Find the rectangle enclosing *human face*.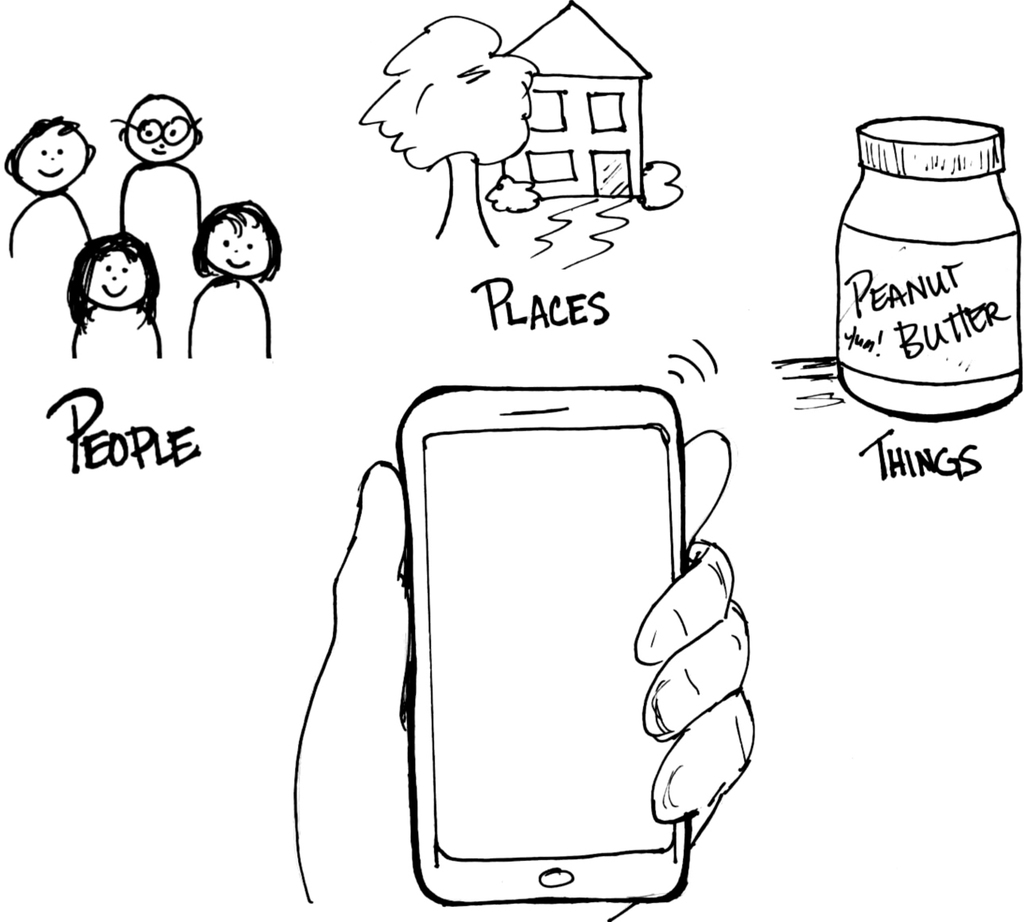
Rect(208, 215, 270, 274).
